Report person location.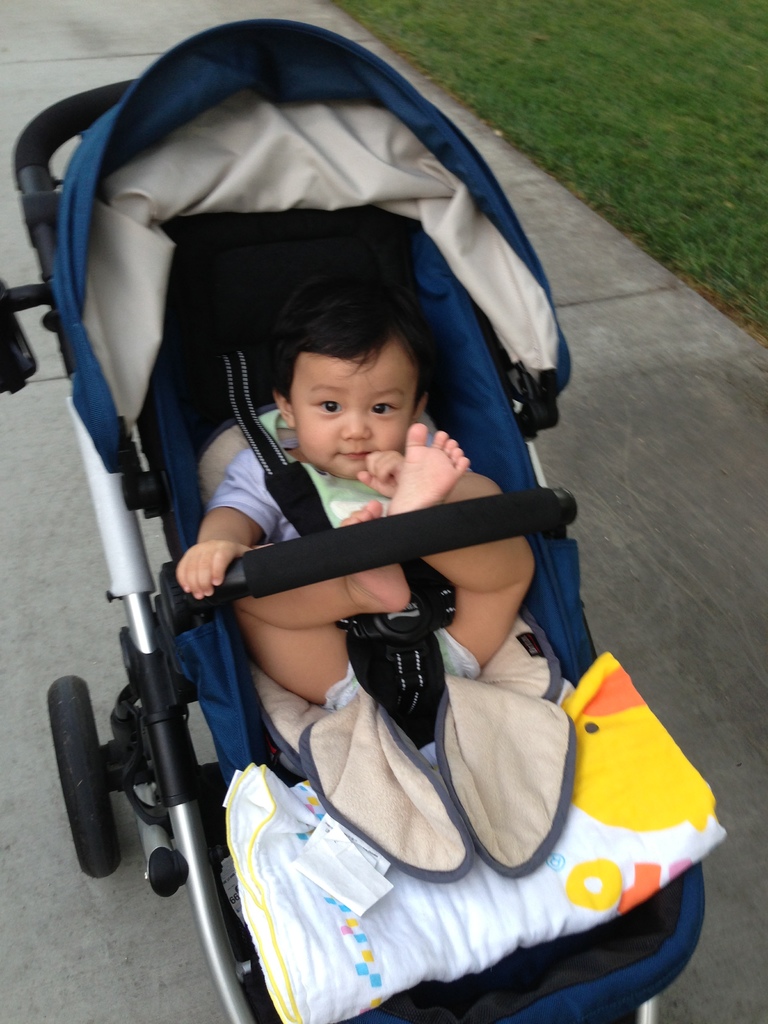
Report: pyautogui.locateOnScreen(173, 282, 538, 742).
